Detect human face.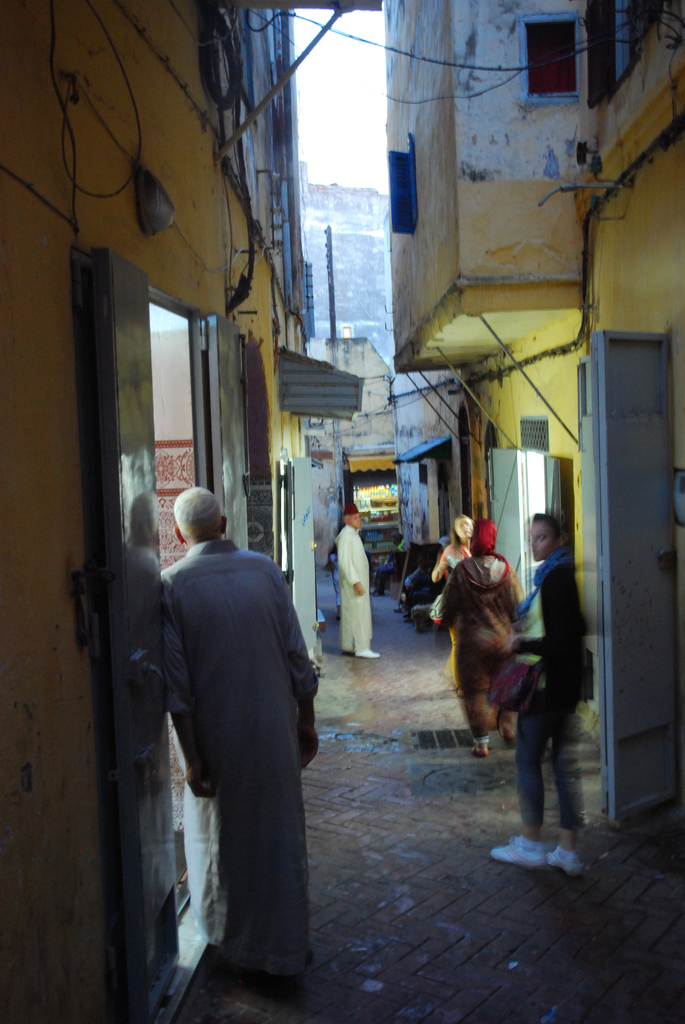
Detected at BBox(530, 518, 554, 559).
